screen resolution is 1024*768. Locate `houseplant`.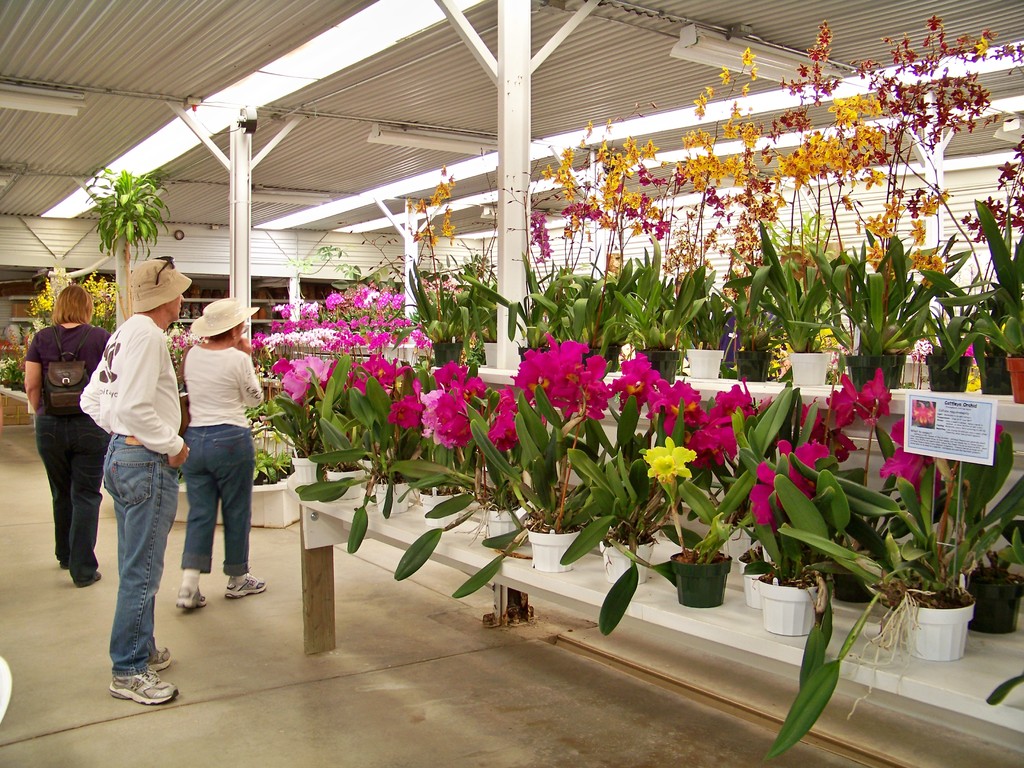
rect(668, 252, 724, 380).
